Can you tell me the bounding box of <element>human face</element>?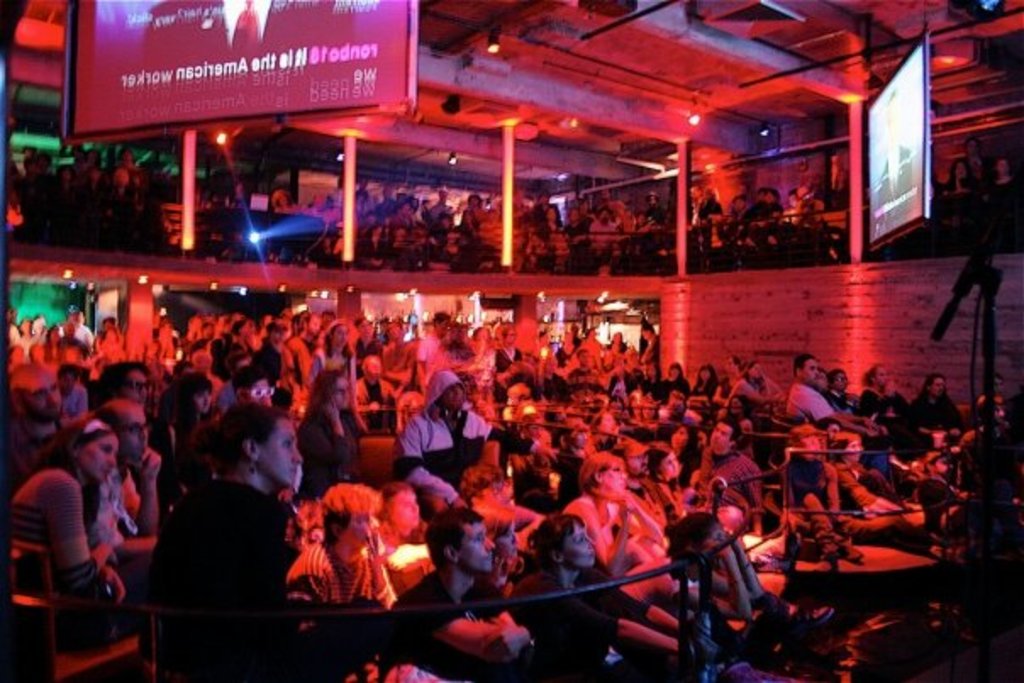
pyautogui.locateOnScreen(258, 420, 302, 486).
